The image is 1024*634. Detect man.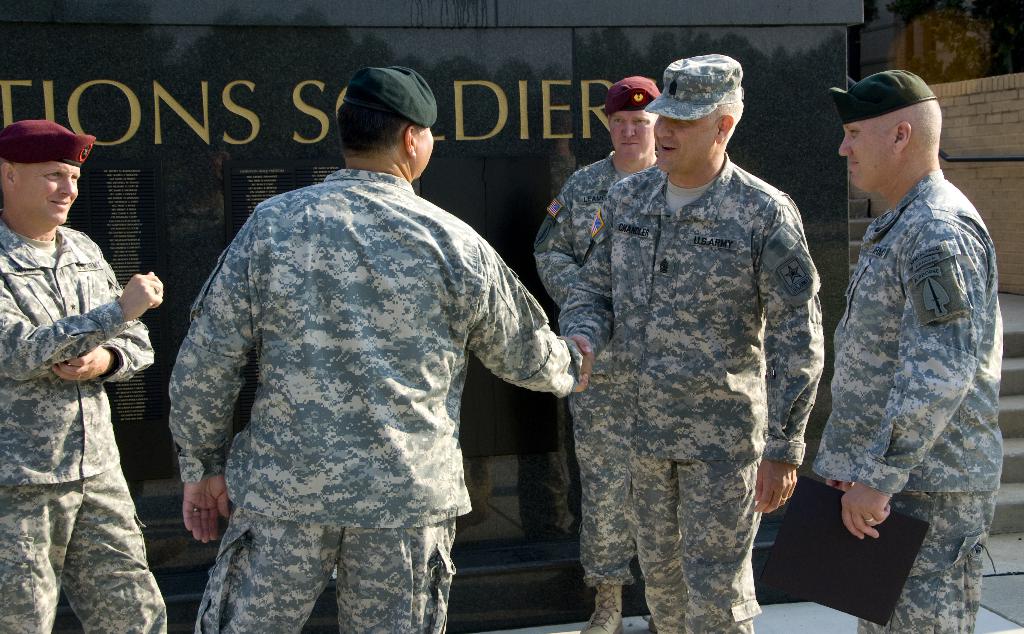
Detection: 152, 49, 604, 624.
